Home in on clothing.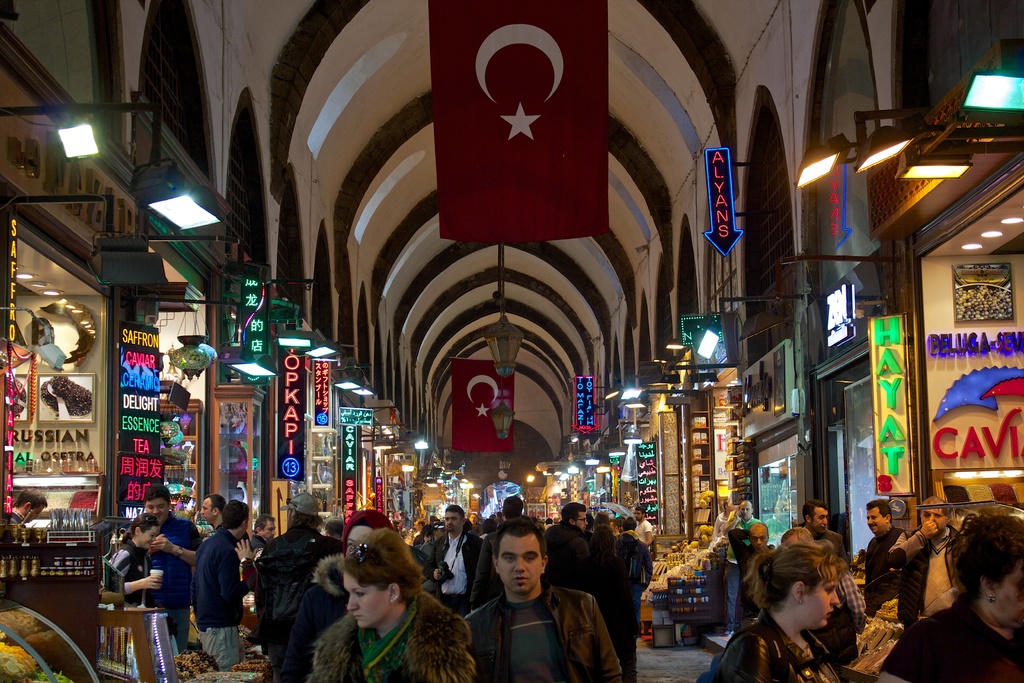
Homed in at l=143, t=519, r=206, b=649.
